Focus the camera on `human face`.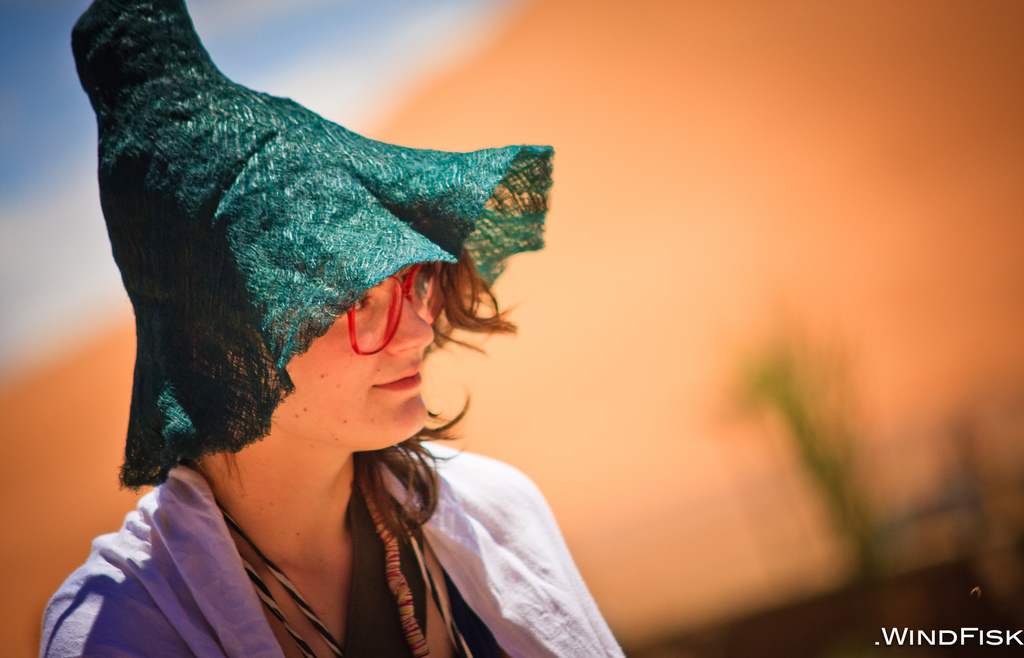
Focus region: <box>276,274,435,455</box>.
